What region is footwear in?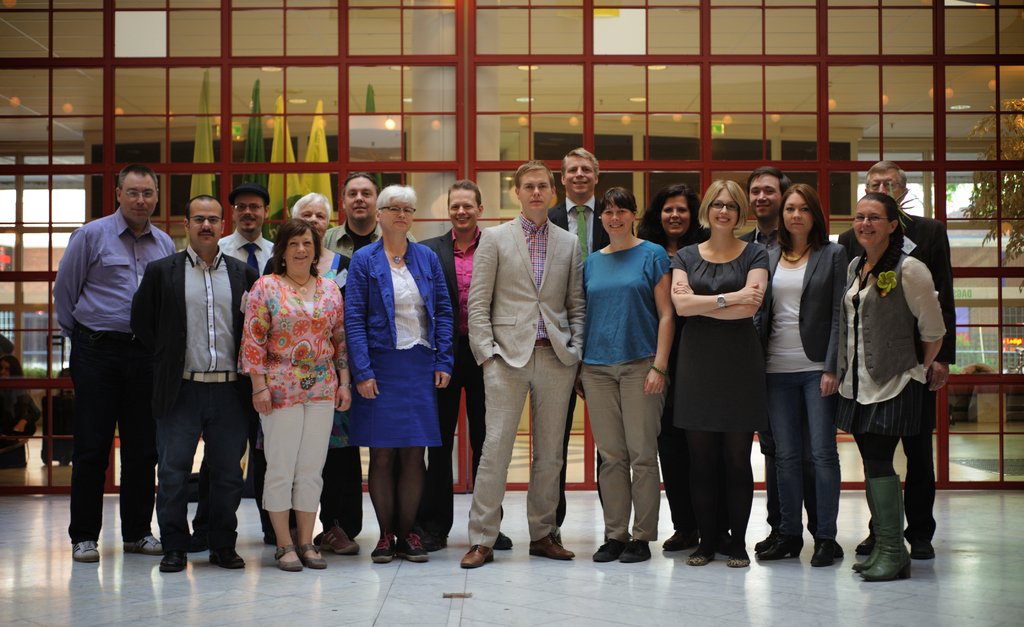
pyautogui.locateOnScreen(757, 533, 777, 548).
